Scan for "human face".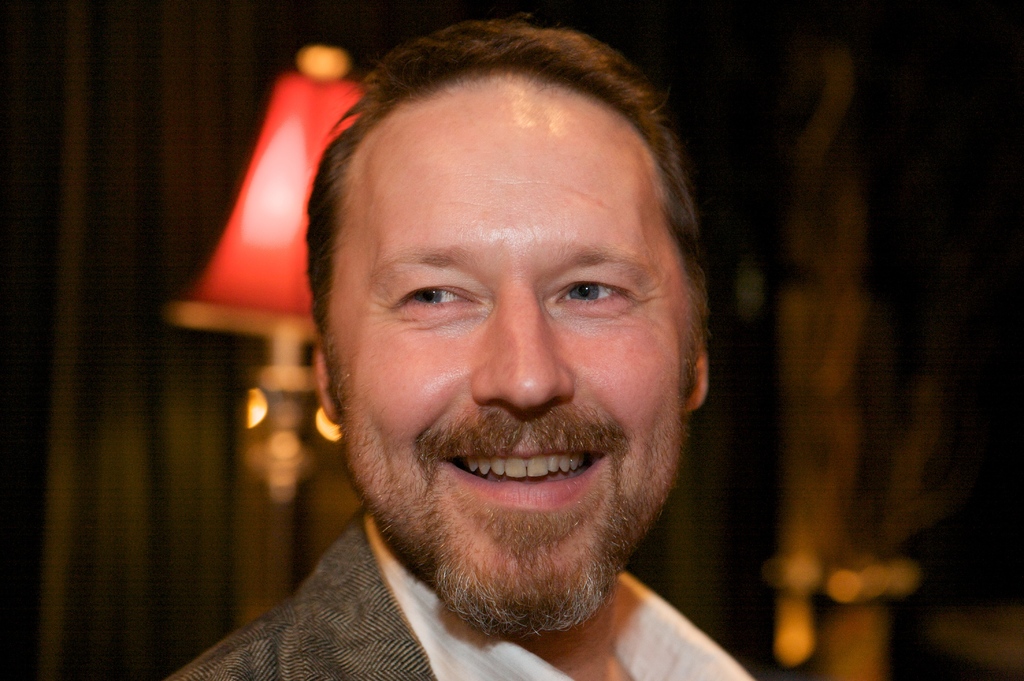
Scan result: (x1=325, y1=94, x2=691, y2=639).
